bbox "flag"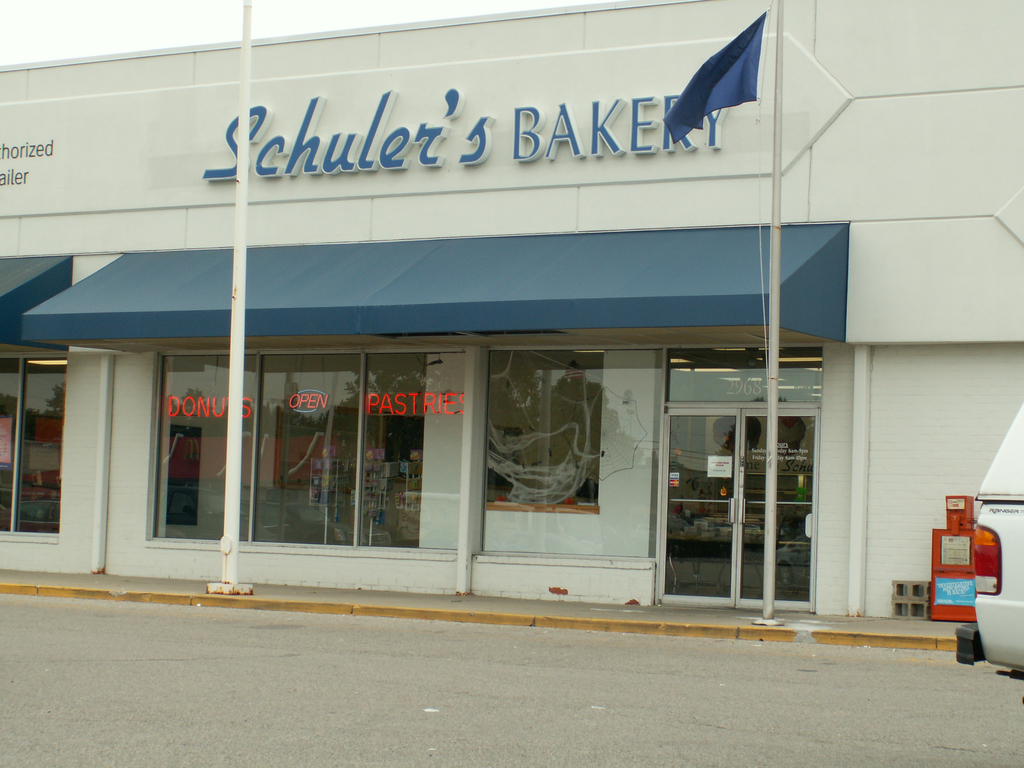
662:11:767:148
